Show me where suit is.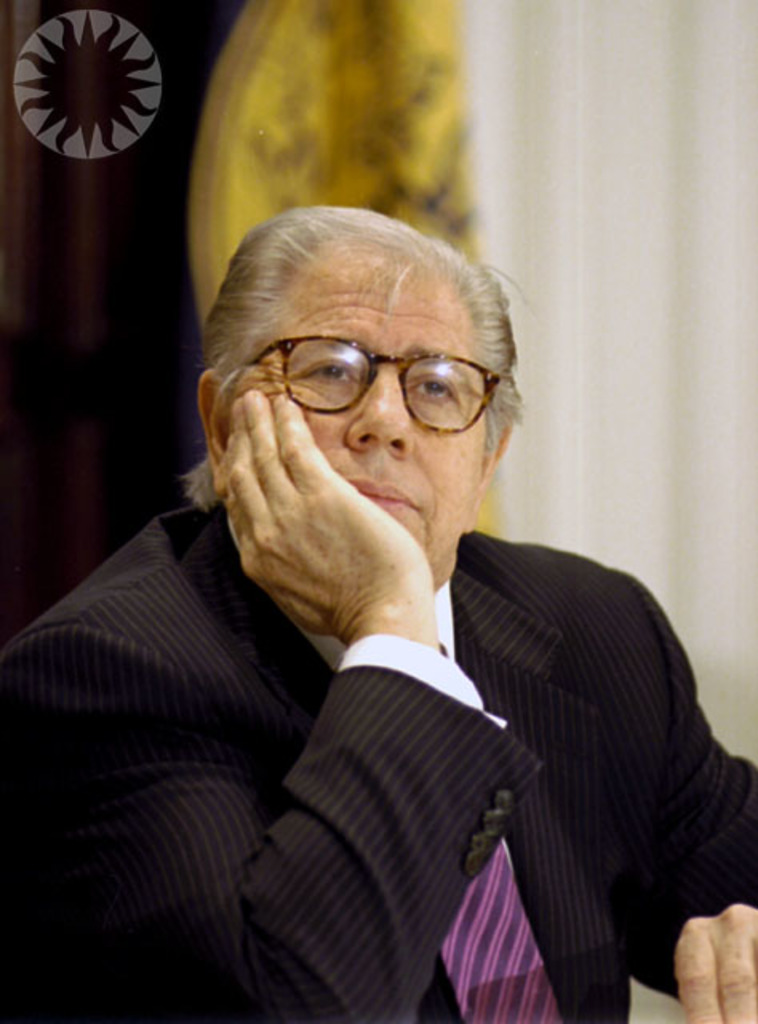
suit is at (29, 338, 731, 1022).
